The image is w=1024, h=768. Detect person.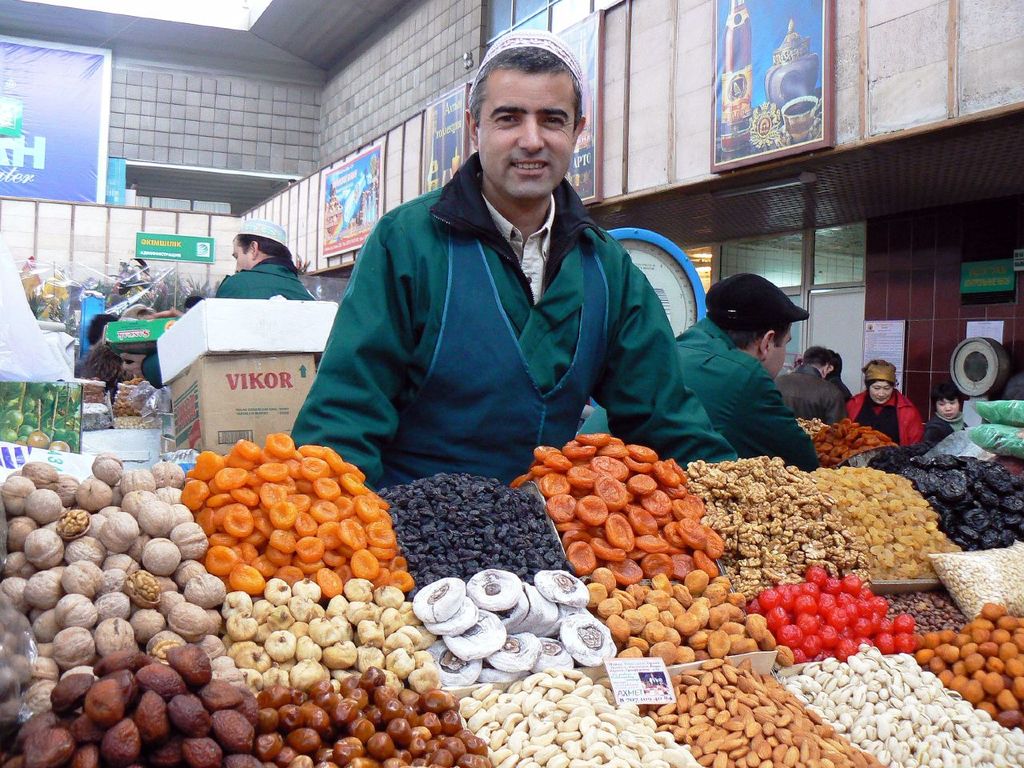
Detection: select_region(295, 60, 717, 534).
